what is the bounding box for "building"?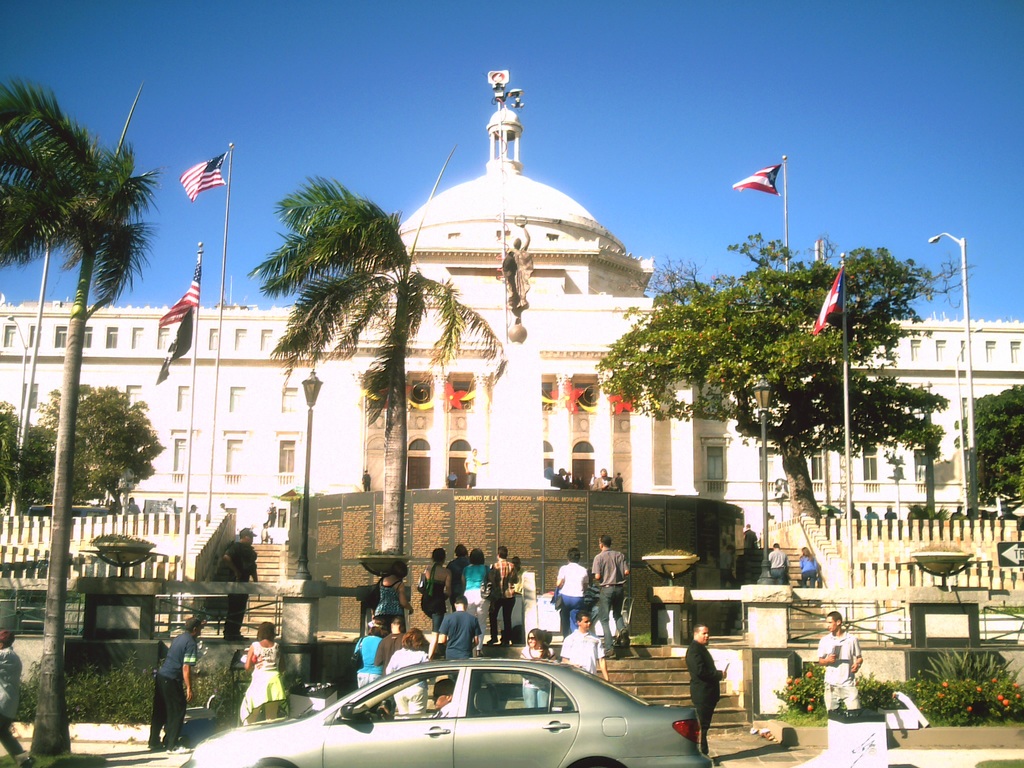
0, 68, 1023, 637.
